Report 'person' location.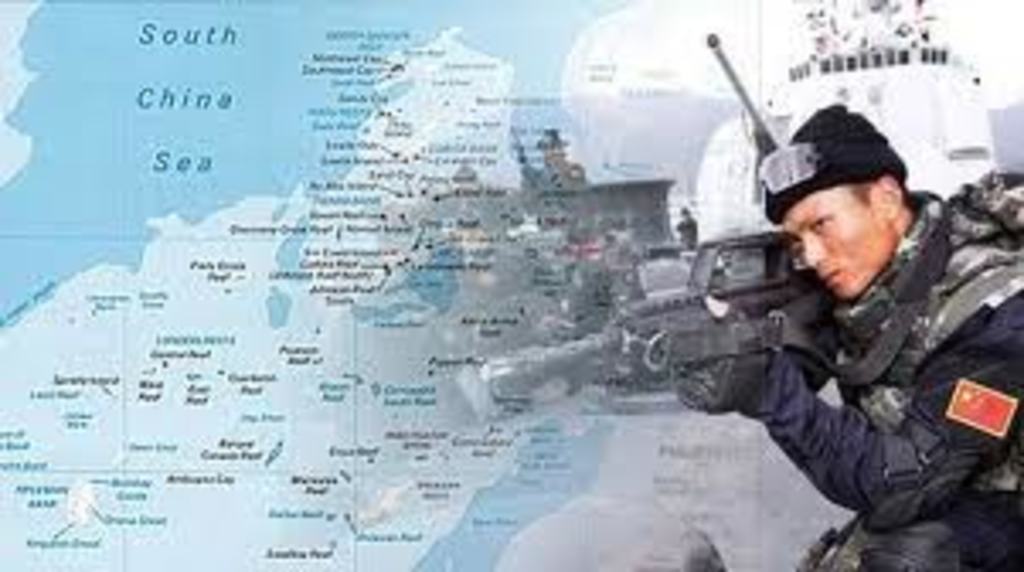
Report: <region>677, 106, 1021, 569</region>.
